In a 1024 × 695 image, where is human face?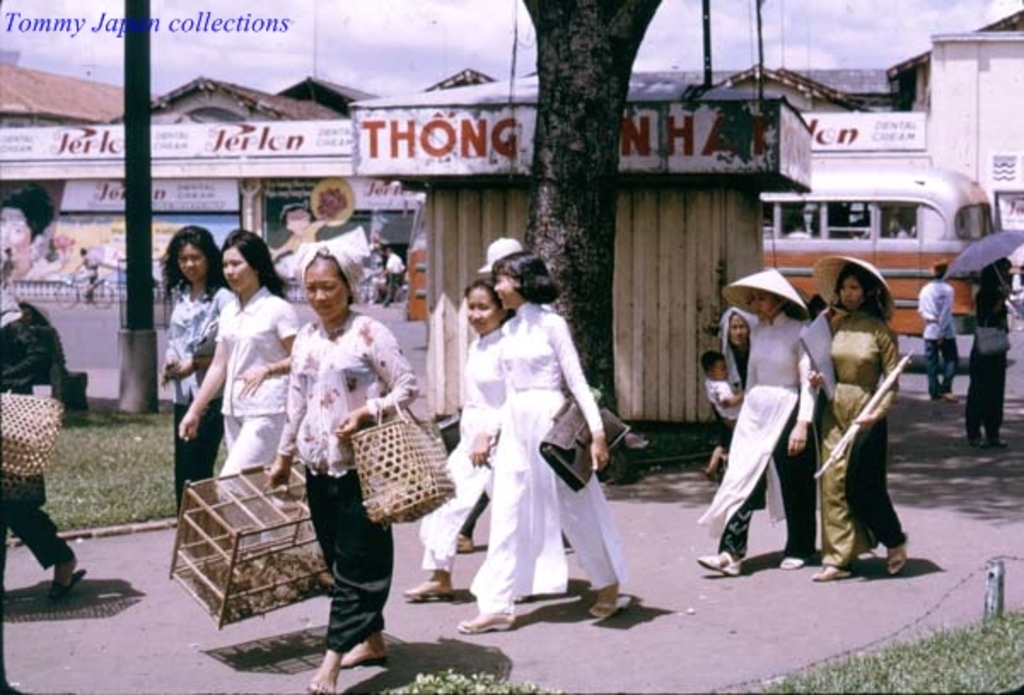
bbox=[304, 258, 346, 321].
